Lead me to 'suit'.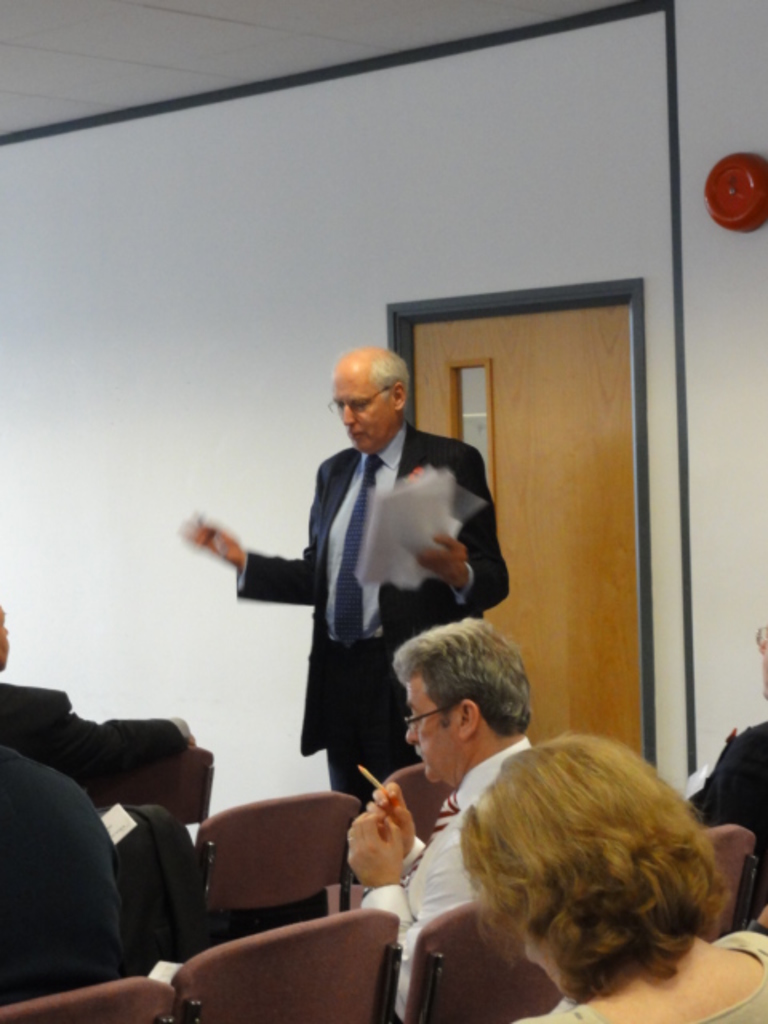
Lead to (686, 722, 766, 925).
